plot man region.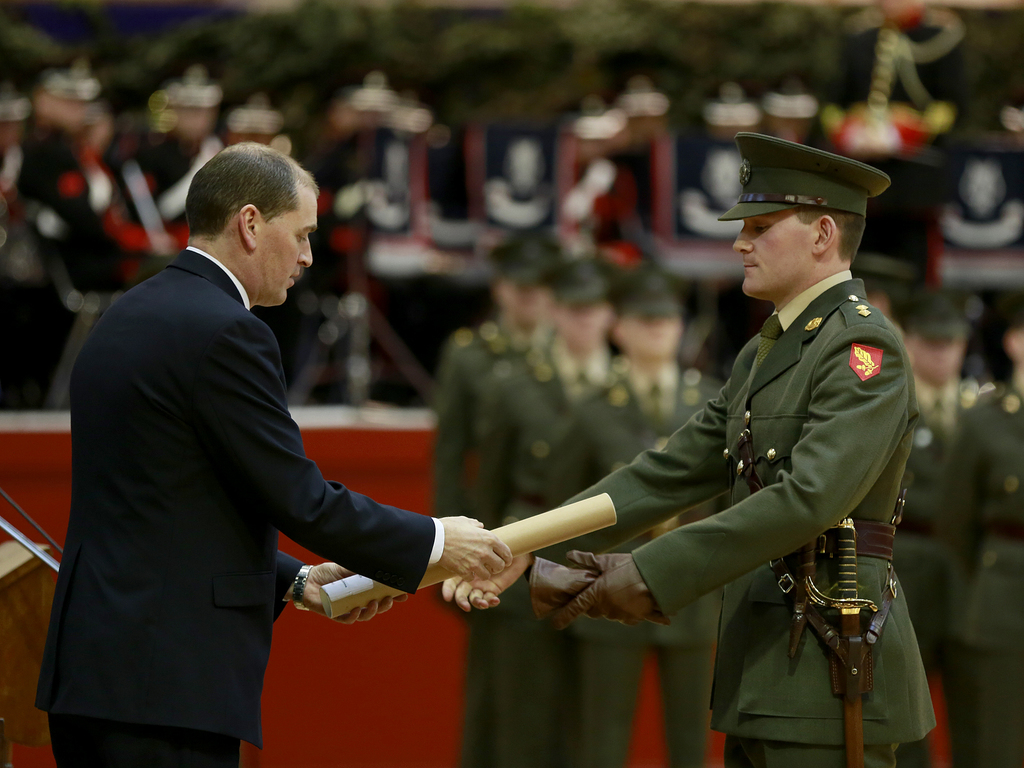
Plotted at locate(453, 248, 616, 747).
